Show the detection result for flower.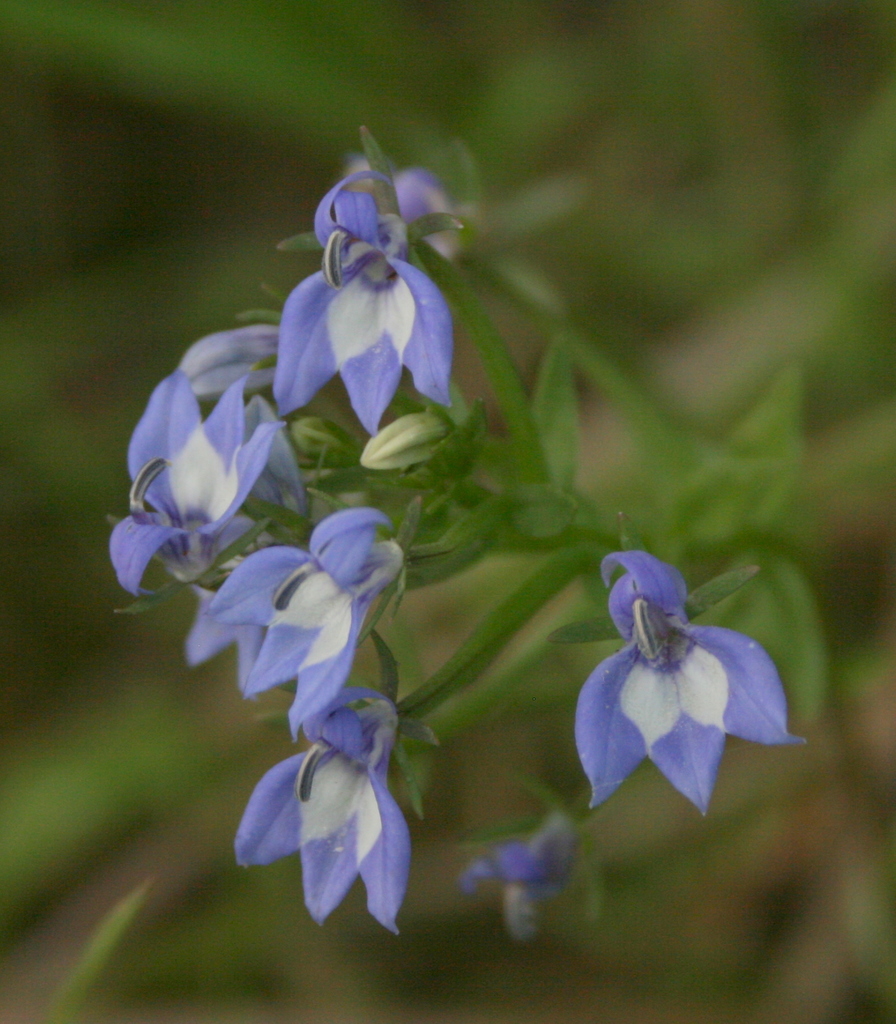
l=455, t=824, r=574, b=942.
